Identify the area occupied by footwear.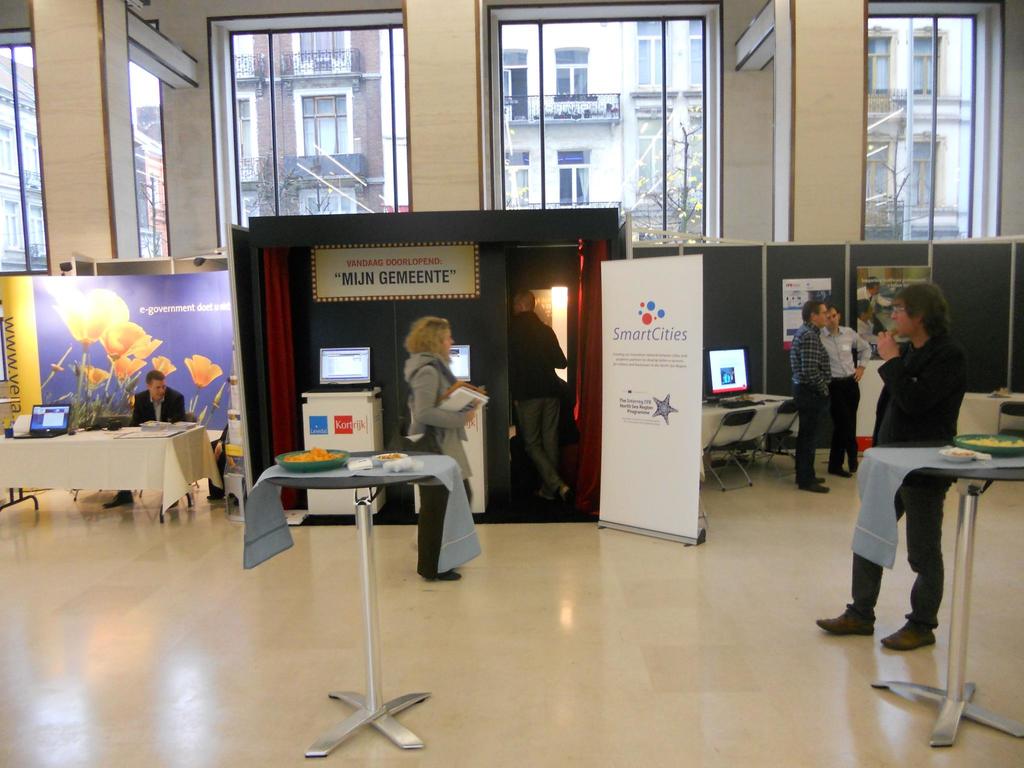
Area: <bbox>851, 461, 859, 471</bbox>.
